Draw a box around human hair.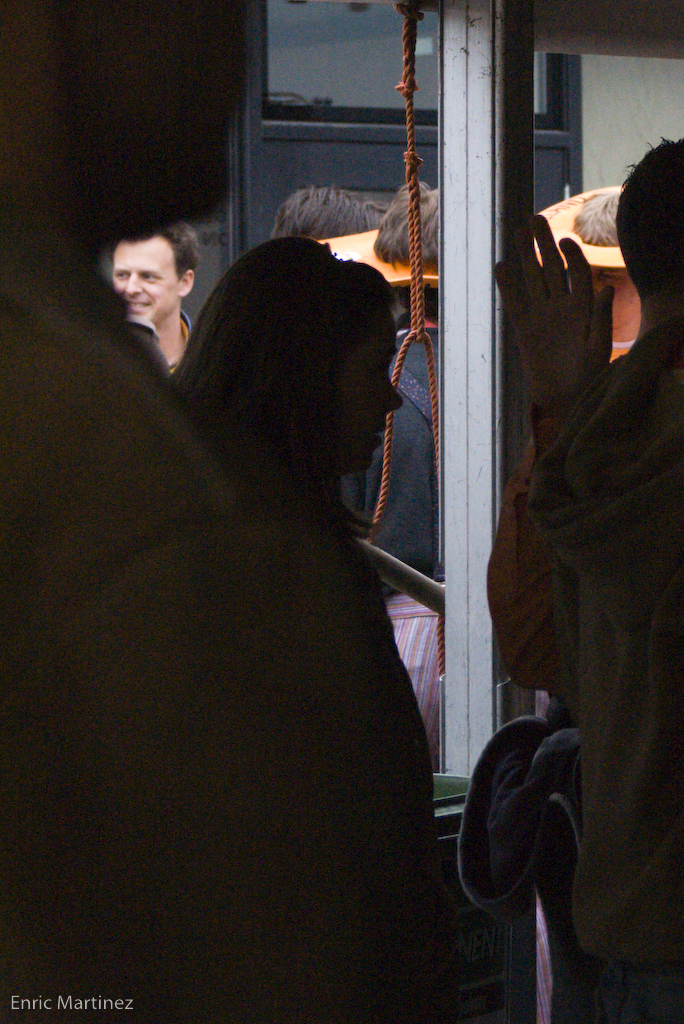
locate(575, 180, 628, 248).
